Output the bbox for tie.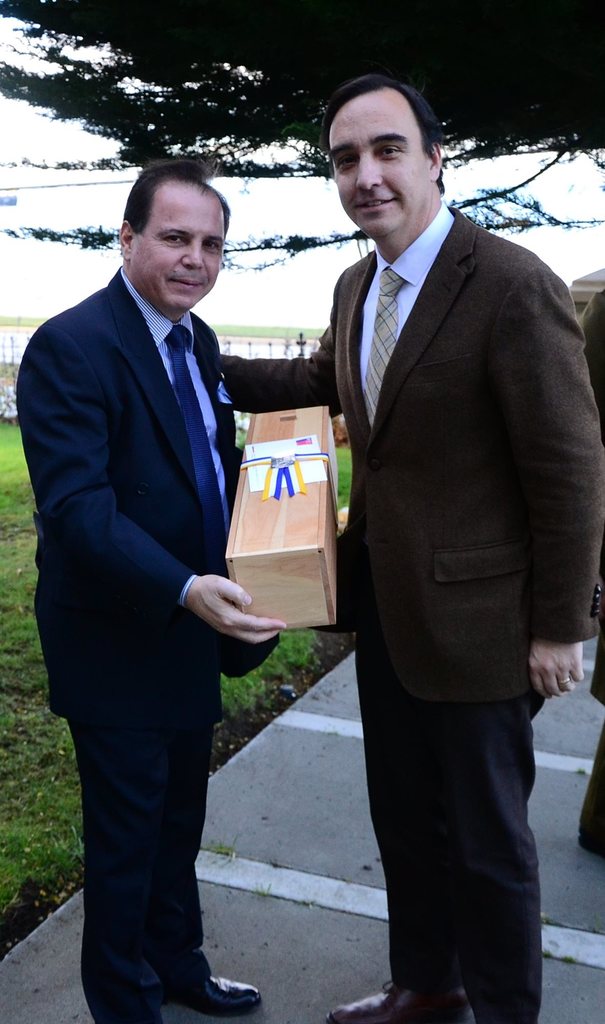
rect(358, 266, 405, 426).
